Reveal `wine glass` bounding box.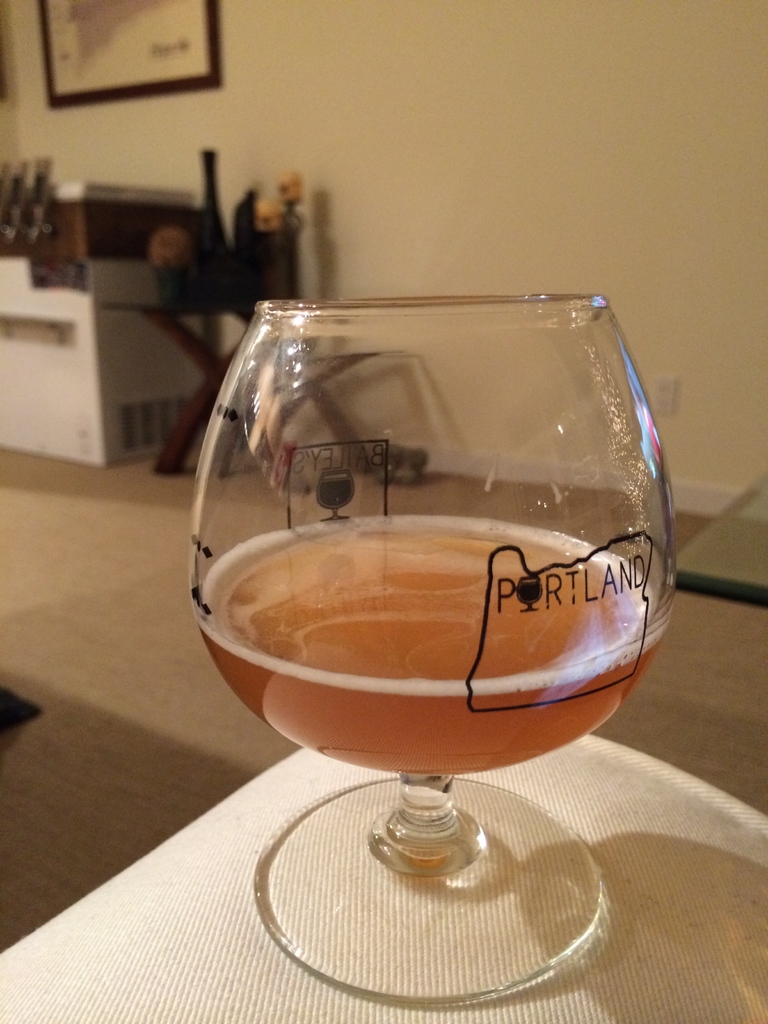
Revealed: bbox=[183, 293, 675, 996].
